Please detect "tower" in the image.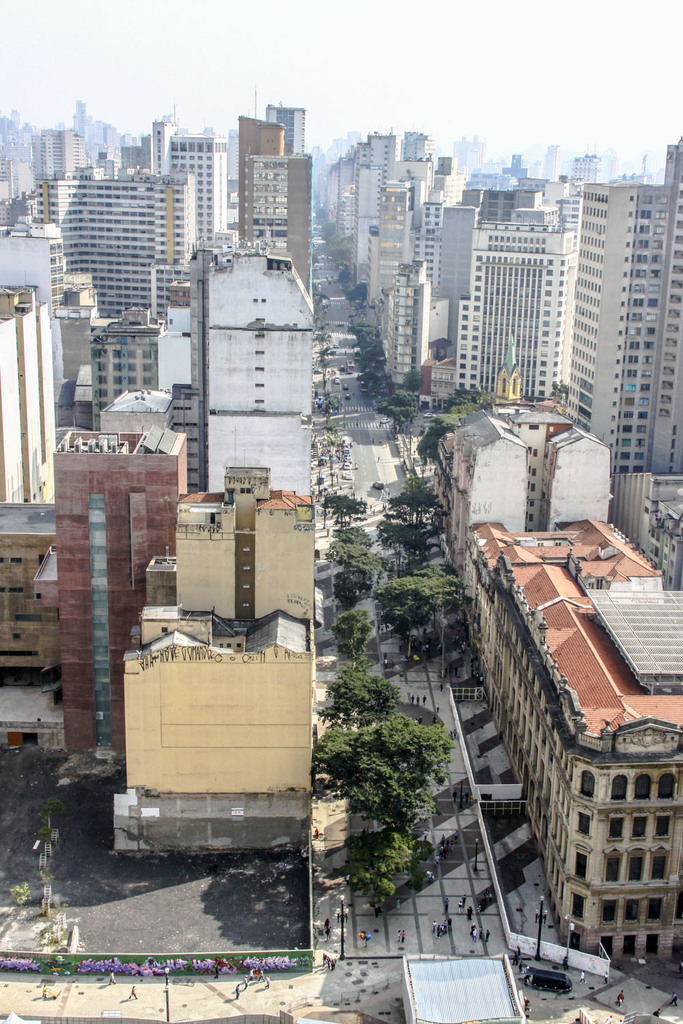
[left=268, top=110, right=307, bottom=154].
